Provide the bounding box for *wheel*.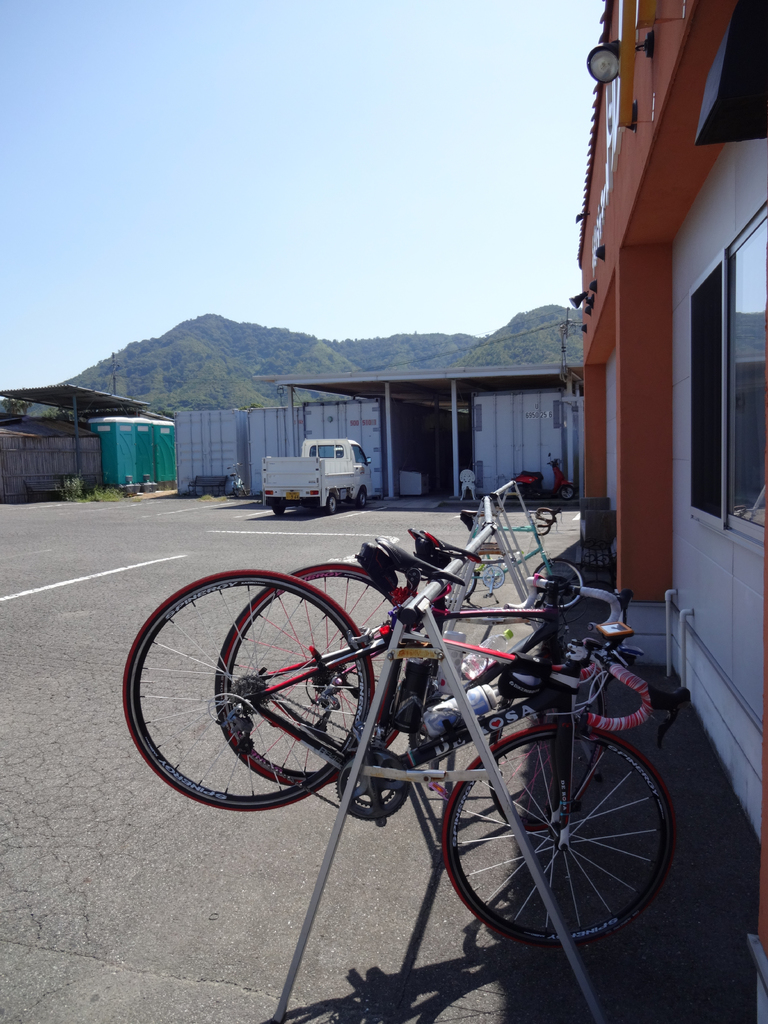
box=[455, 719, 665, 952].
